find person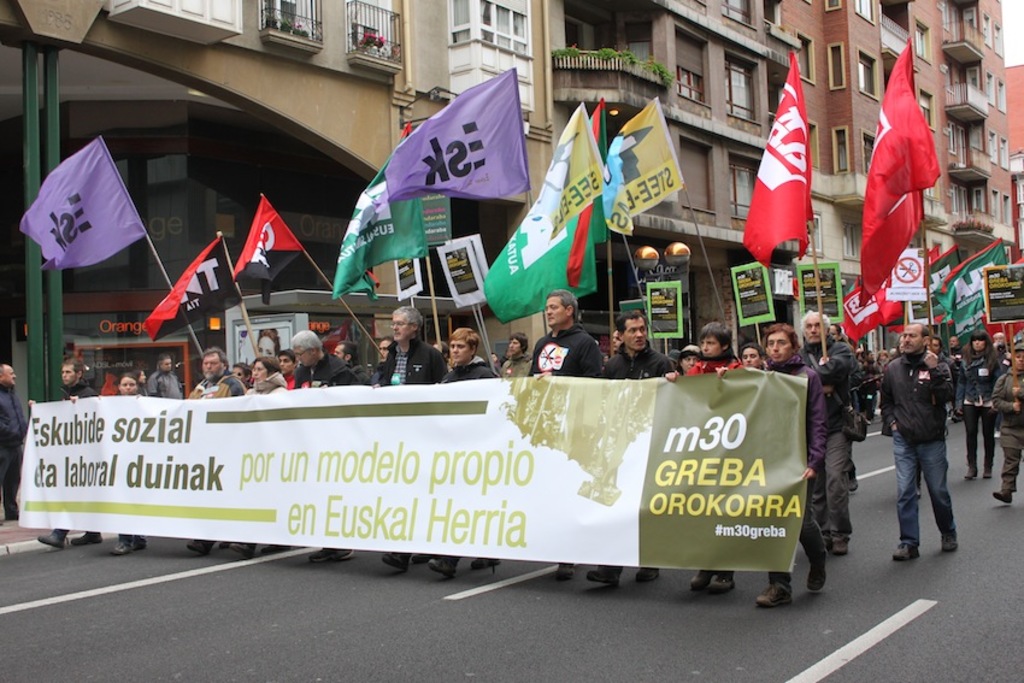
l=372, t=338, r=394, b=389
